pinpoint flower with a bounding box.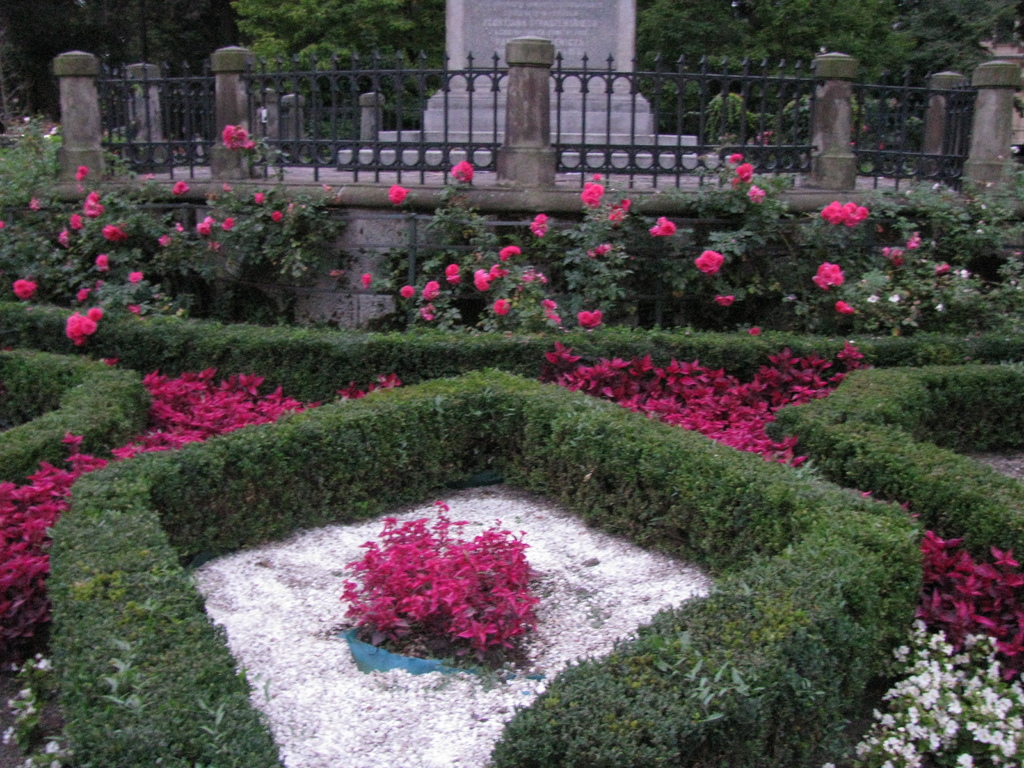
(127,269,141,287).
